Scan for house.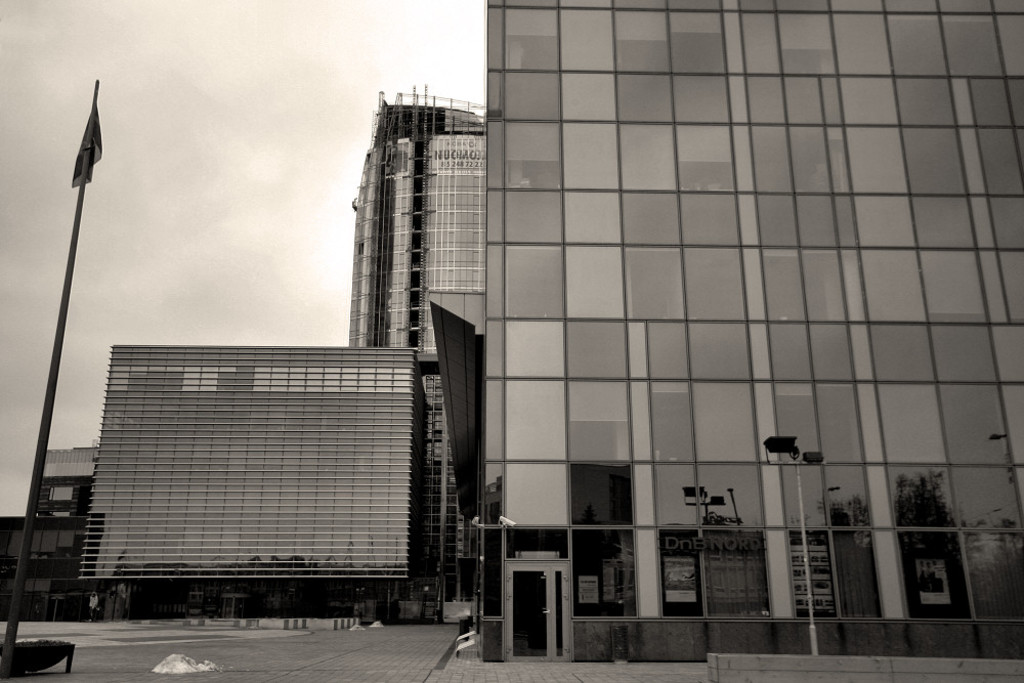
Scan result: [430, 0, 1023, 663].
